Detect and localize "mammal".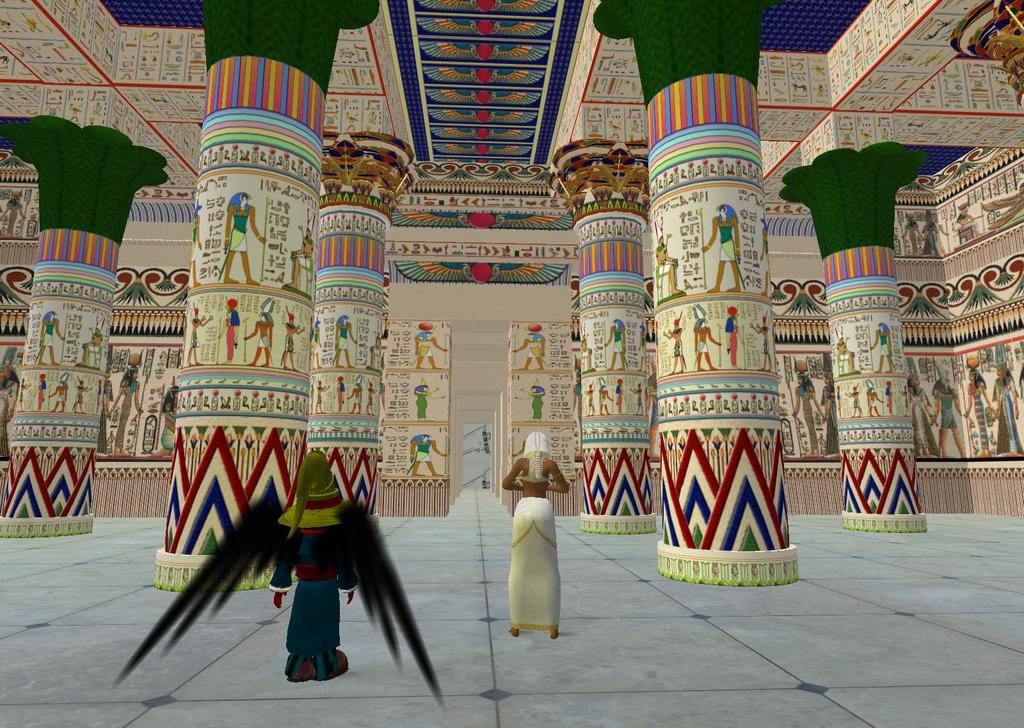
Localized at Rect(967, 365, 989, 448).
